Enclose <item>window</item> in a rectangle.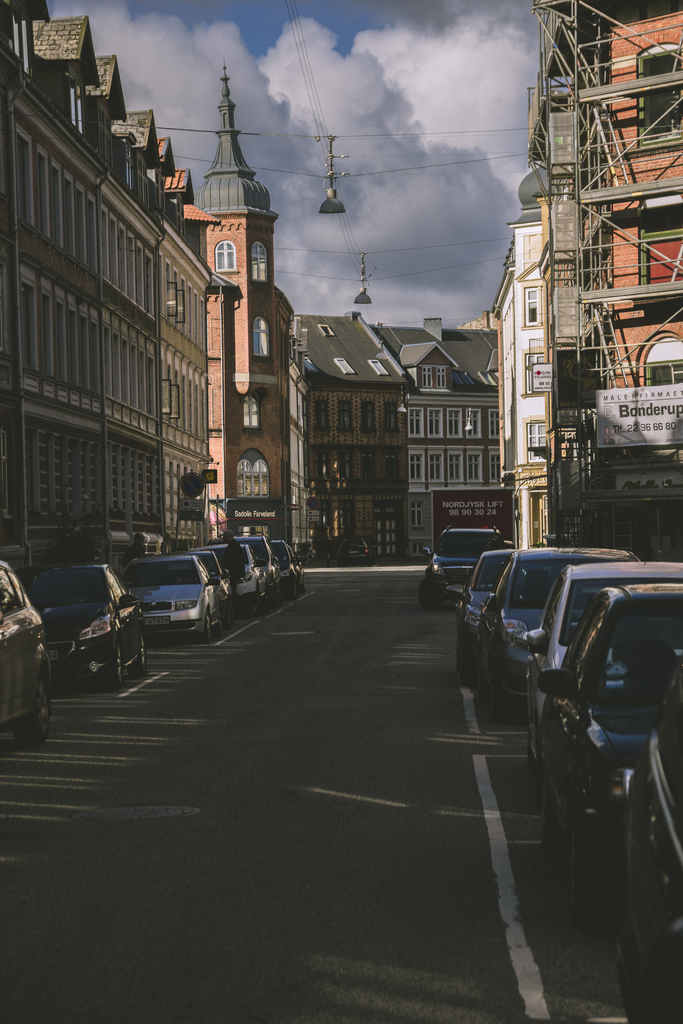
(465,410,481,438).
